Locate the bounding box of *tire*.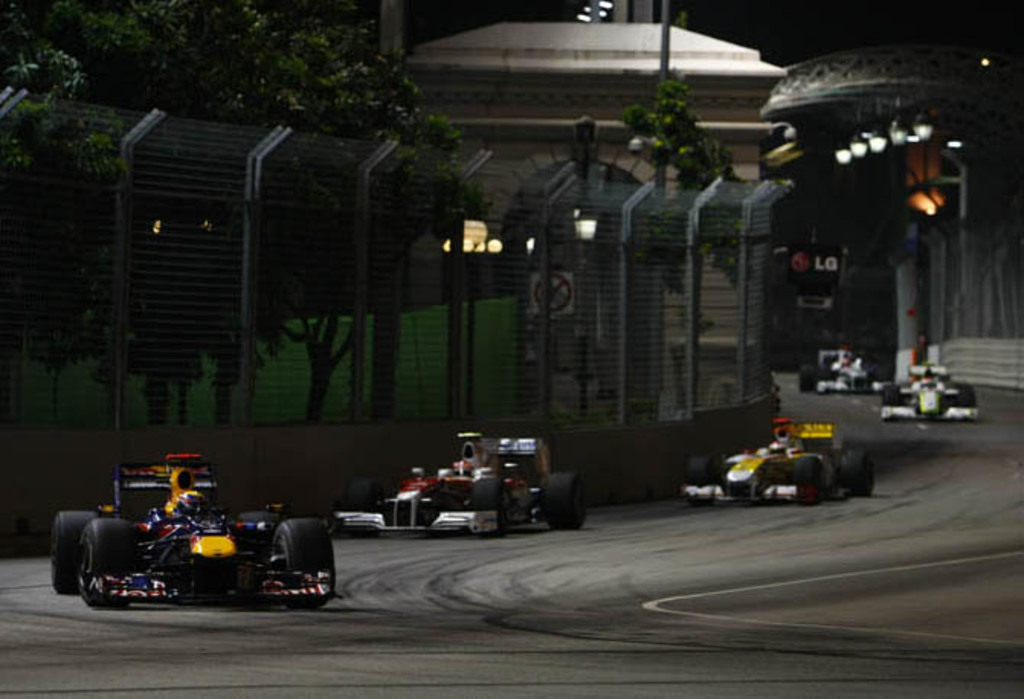
Bounding box: 470, 475, 516, 539.
